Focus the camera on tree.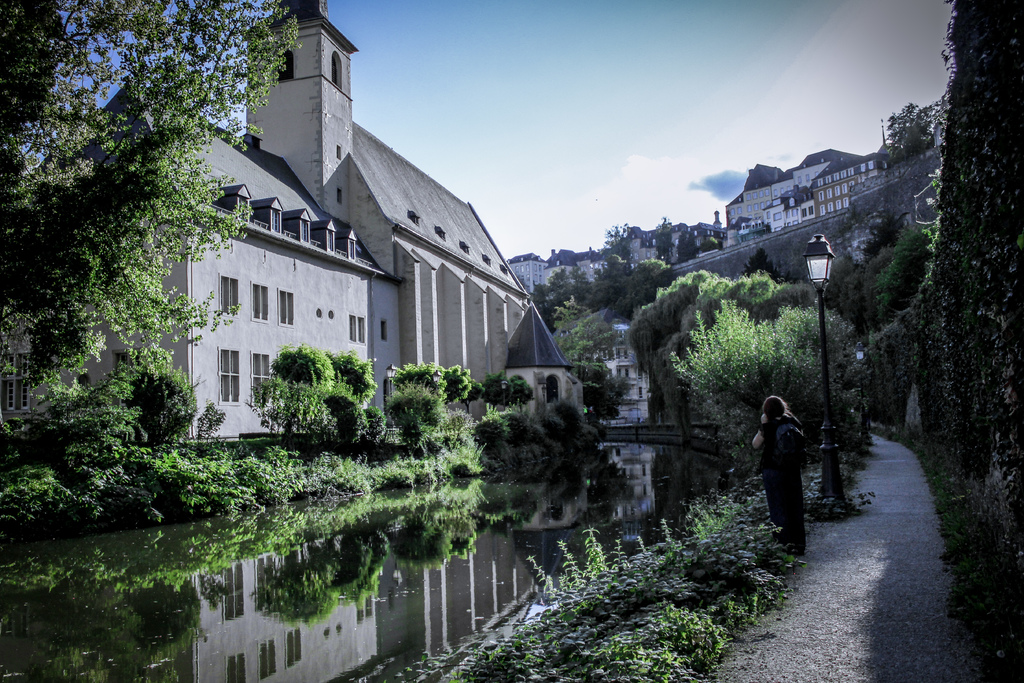
Focus region: 671, 273, 815, 431.
